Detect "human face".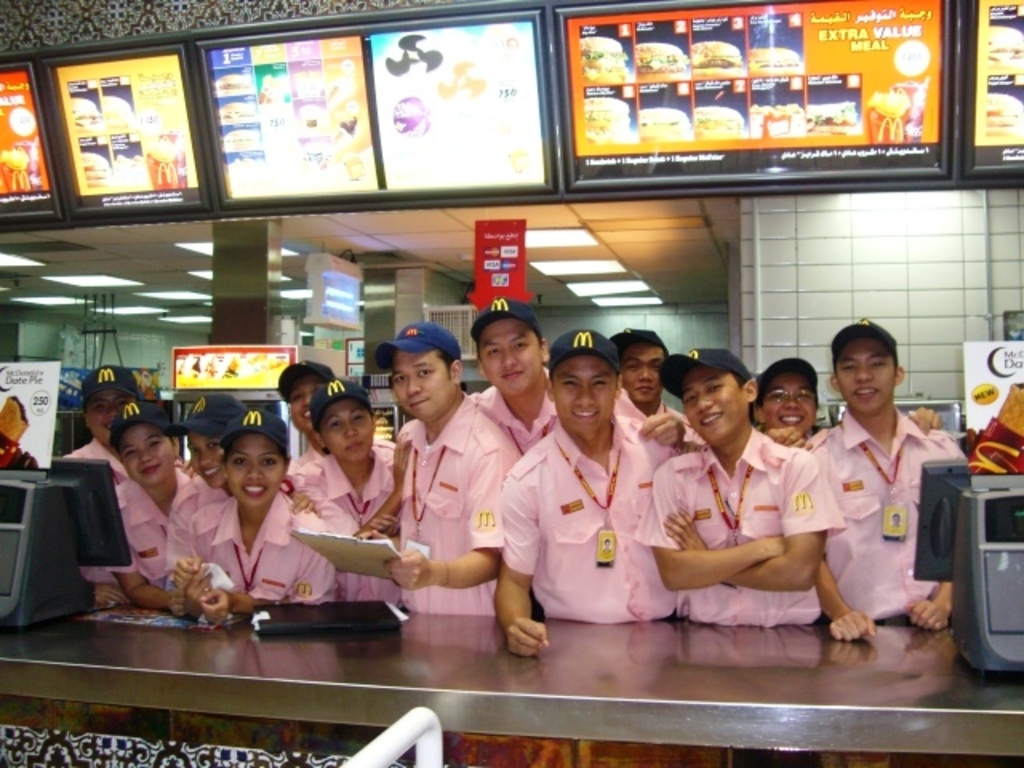
Detected at detection(326, 406, 376, 458).
